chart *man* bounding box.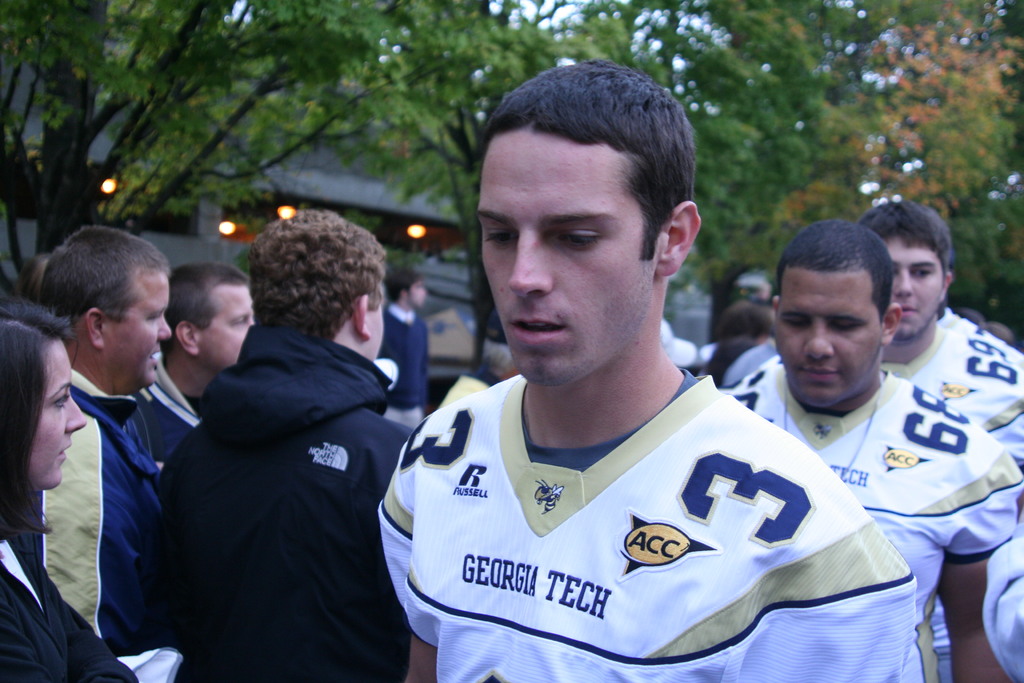
Charted: {"left": 163, "top": 213, "right": 414, "bottom": 682}.
